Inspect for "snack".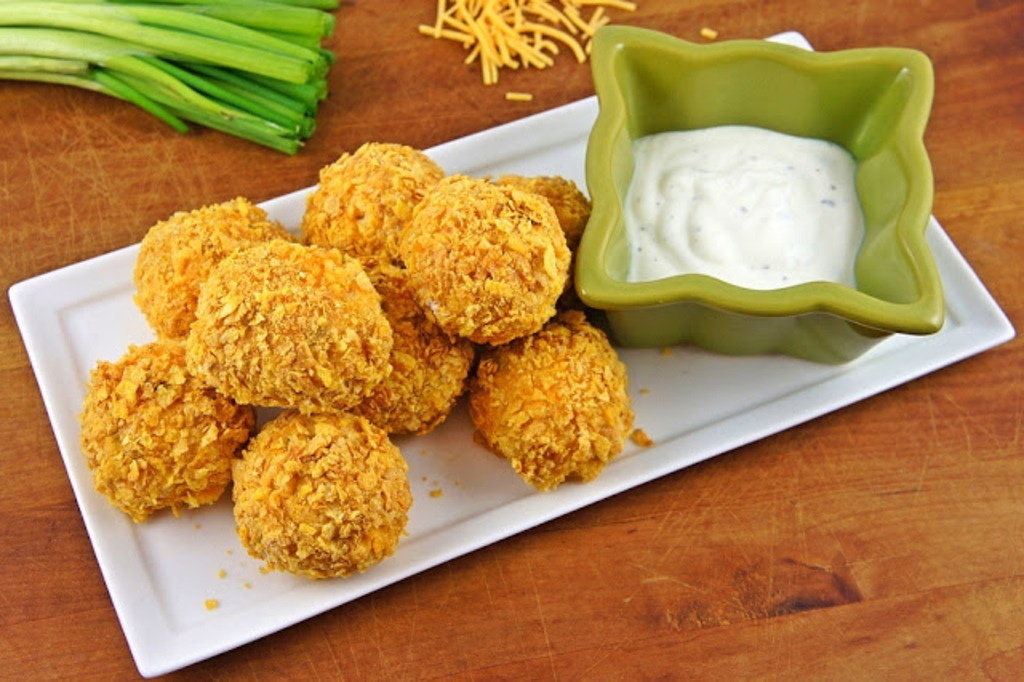
Inspection: <region>466, 307, 650, 493</region>.
